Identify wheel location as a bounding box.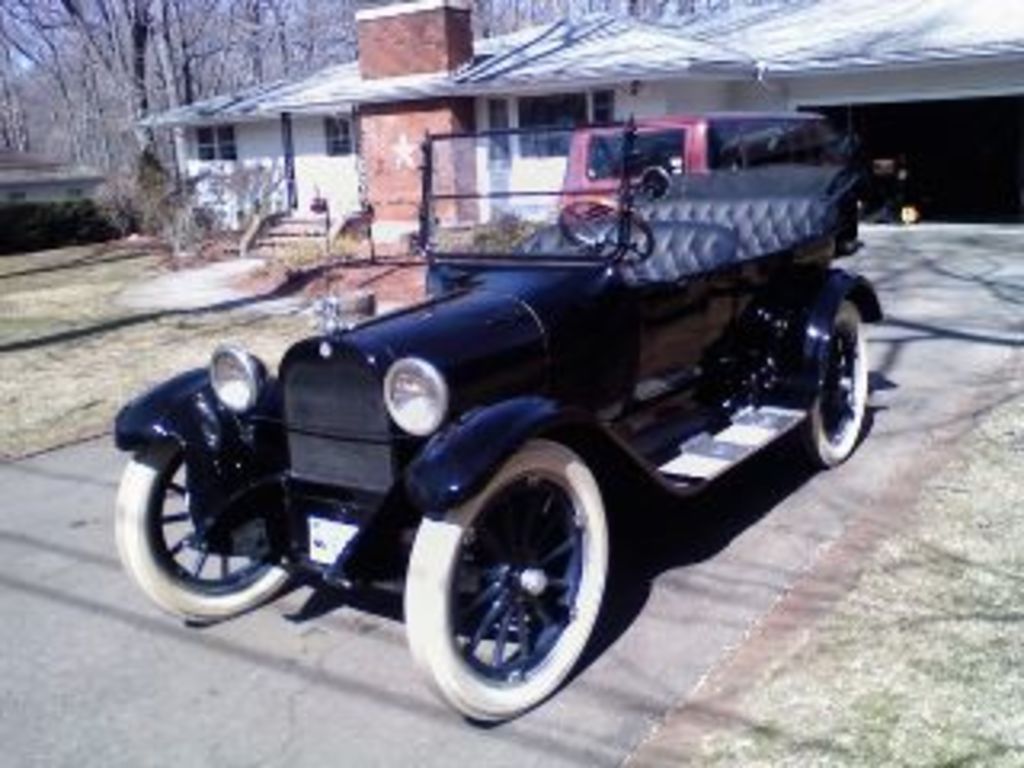
(left=560, top=198, right=656, bottom=269).
